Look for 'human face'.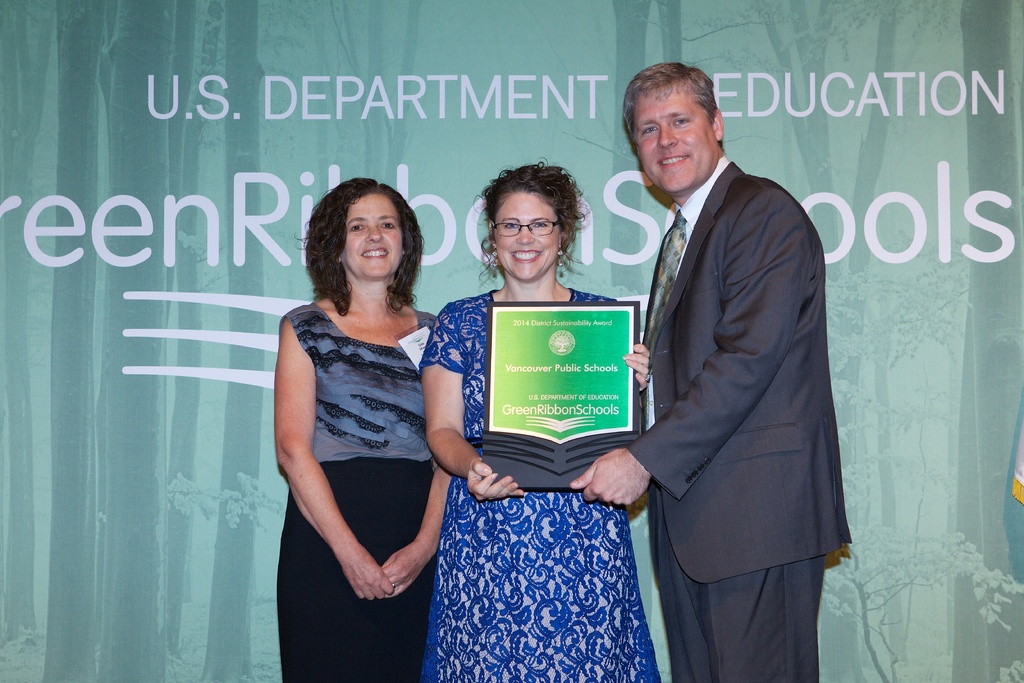
Found: <region>632, 84, 716, 192</region>.
